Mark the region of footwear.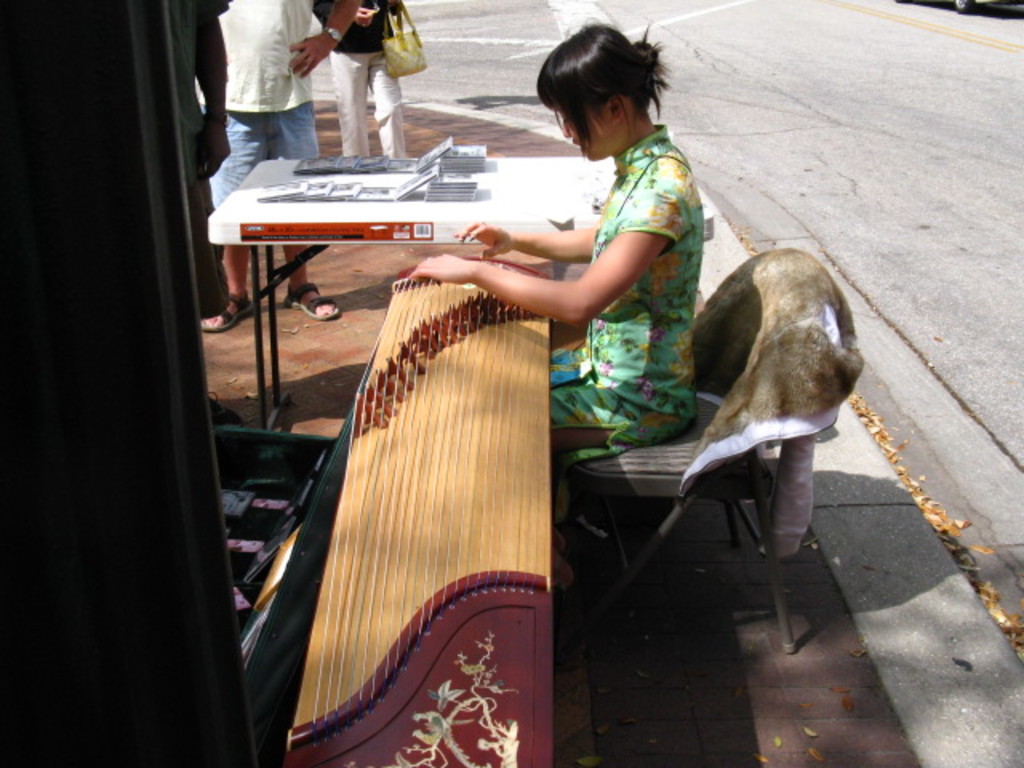
Region: left=554, top=566, right=589, bottom=674.
